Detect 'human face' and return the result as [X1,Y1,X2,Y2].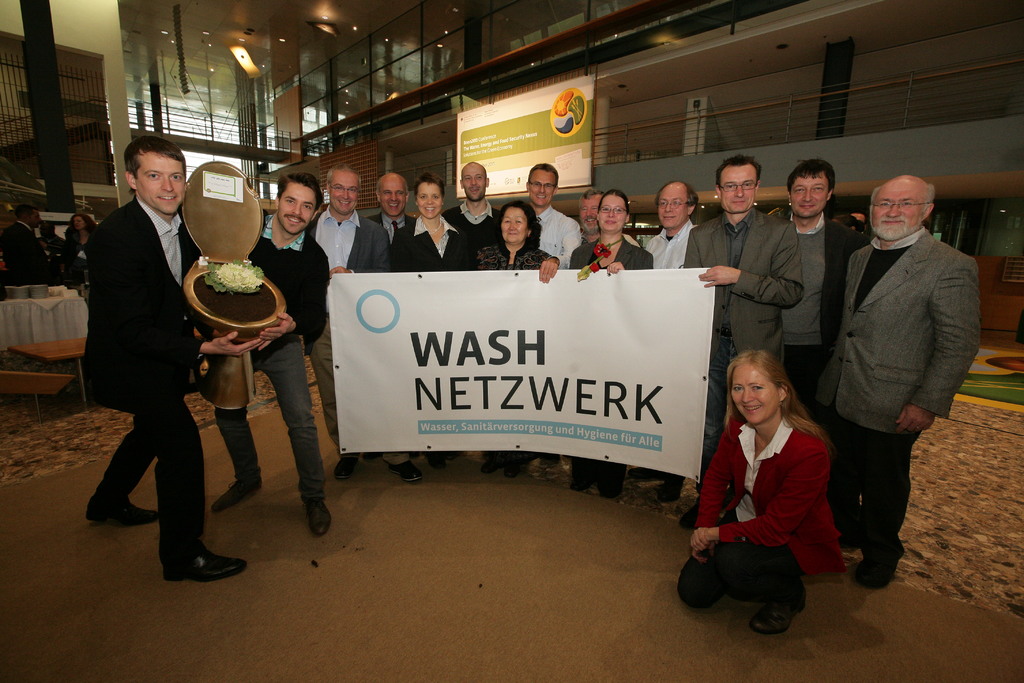
[276,184,316,234].
